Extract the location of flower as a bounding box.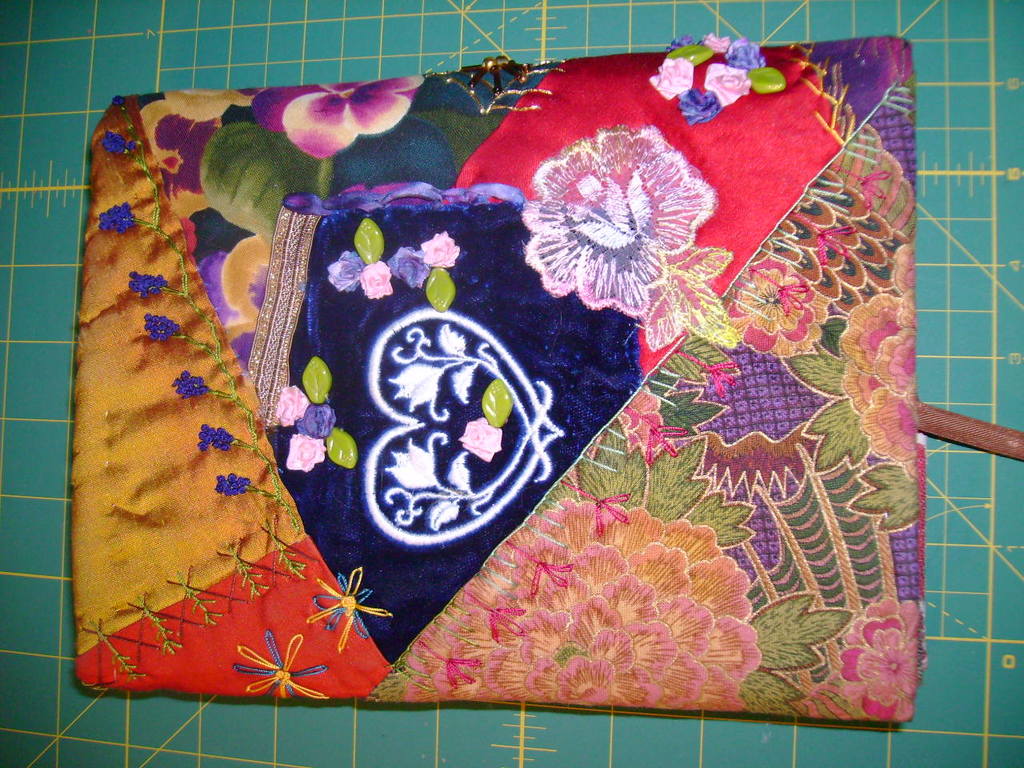
l=460, t=414, r=500, b=462.
